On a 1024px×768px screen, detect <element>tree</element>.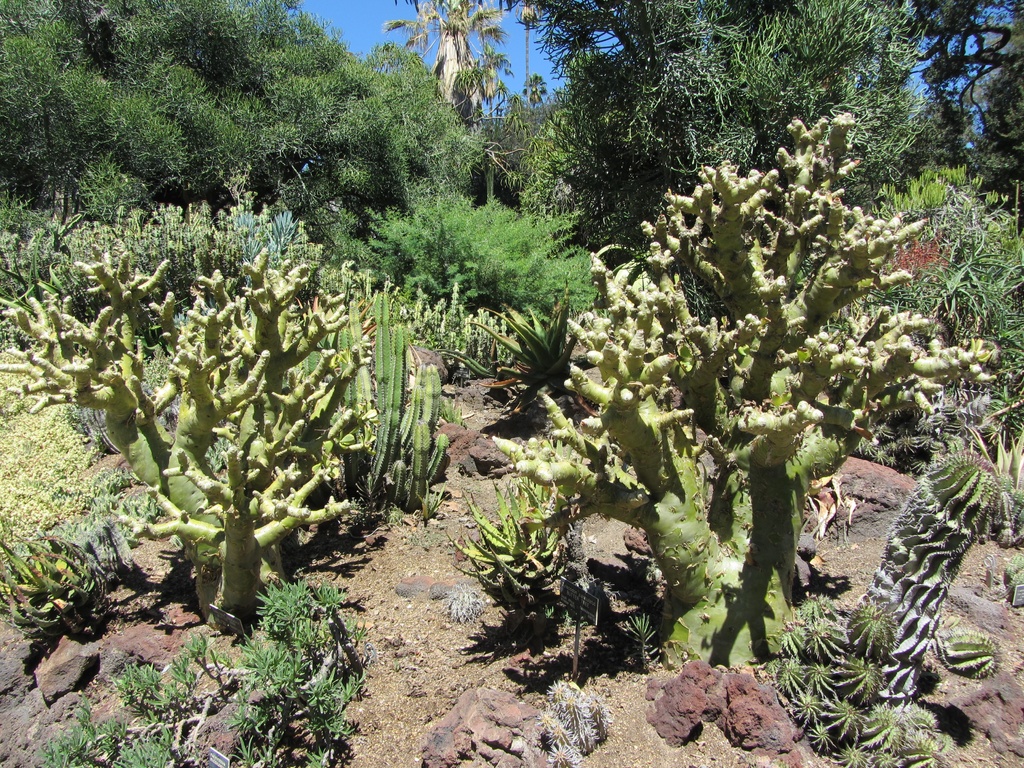
x1=369, y1=26, x2=518, y2=213.
